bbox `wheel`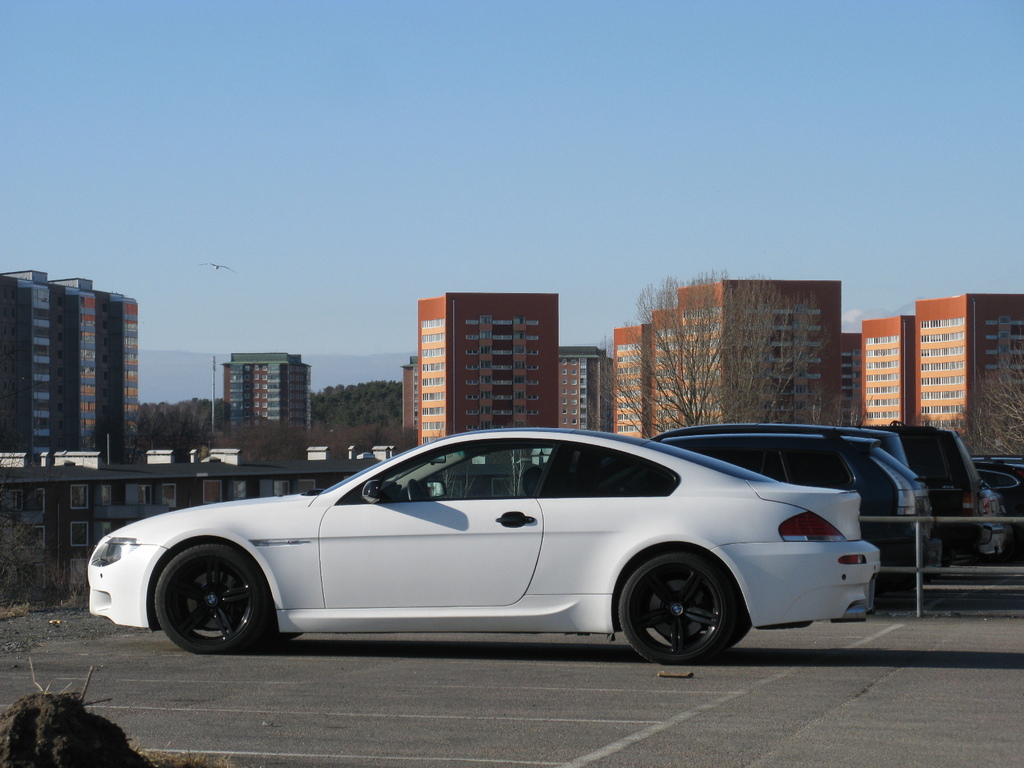
detection(262, 627, 303, 647)
